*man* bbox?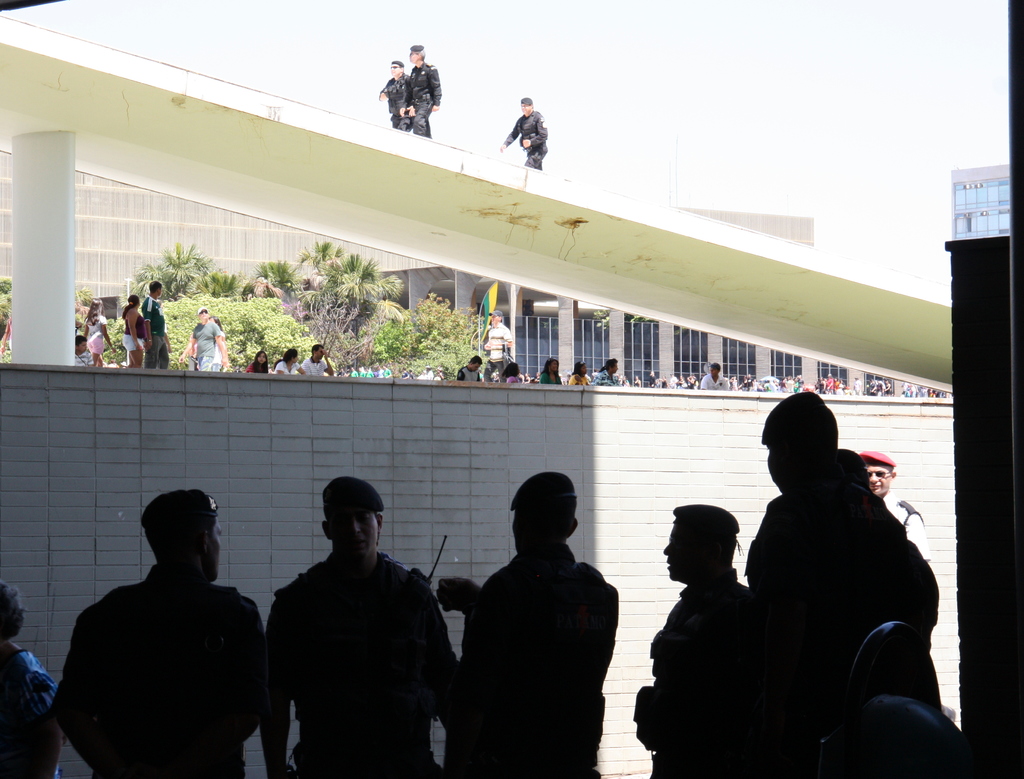
locate(435, 468, 613, 778)
